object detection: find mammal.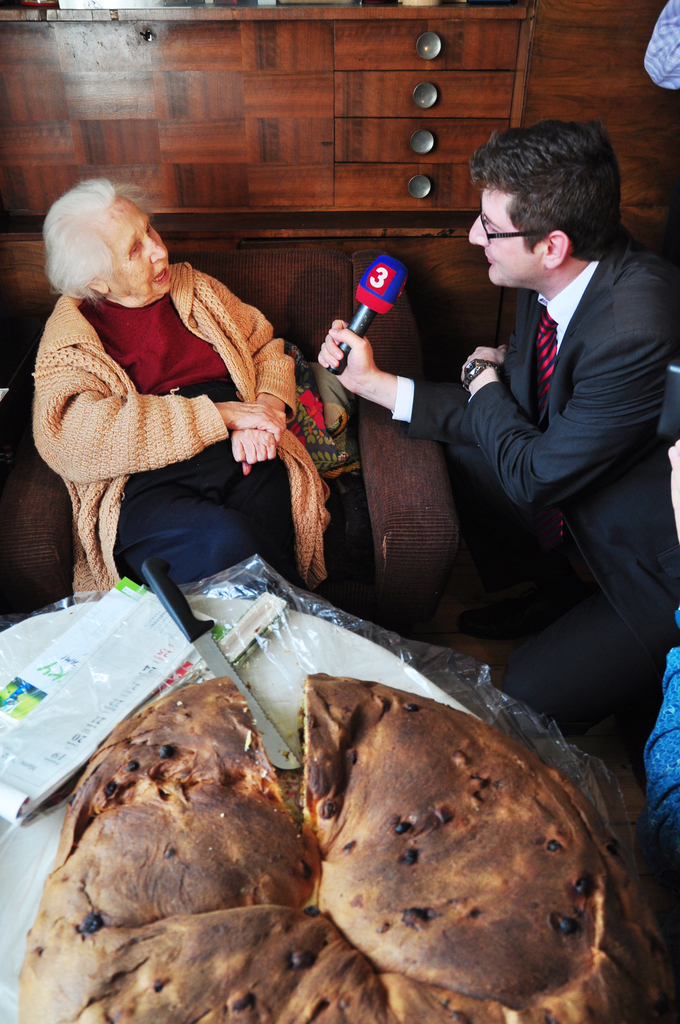
[640,0,679,90].
